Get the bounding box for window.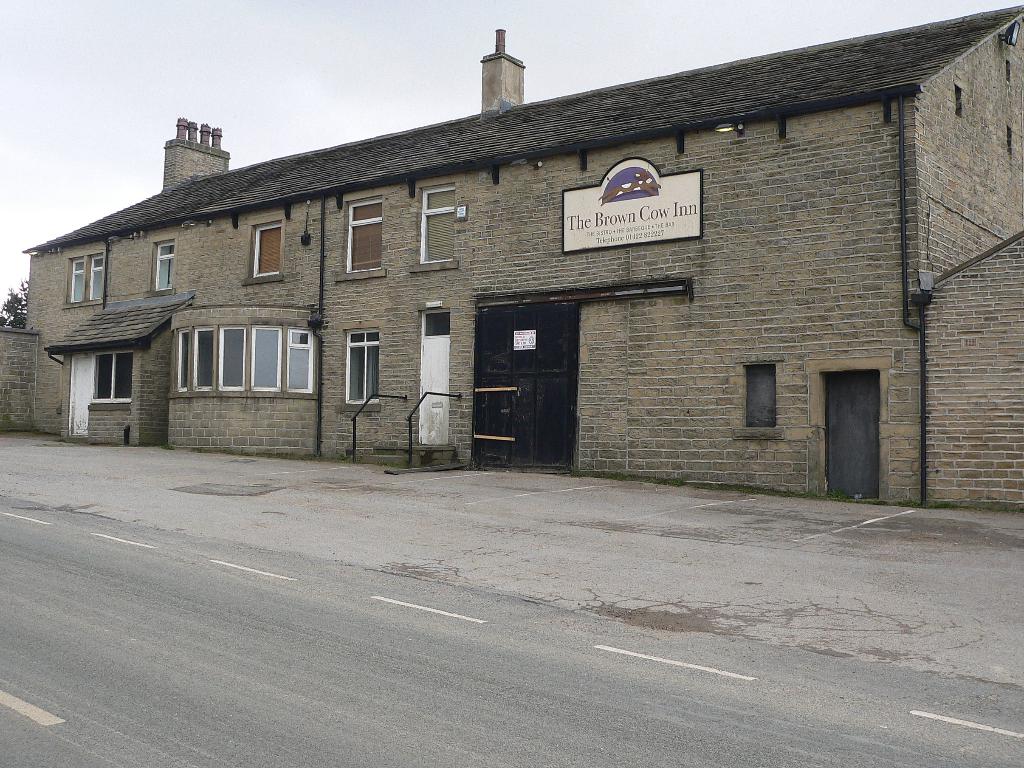
[left=255, top=220, right=284, bottom=282].
